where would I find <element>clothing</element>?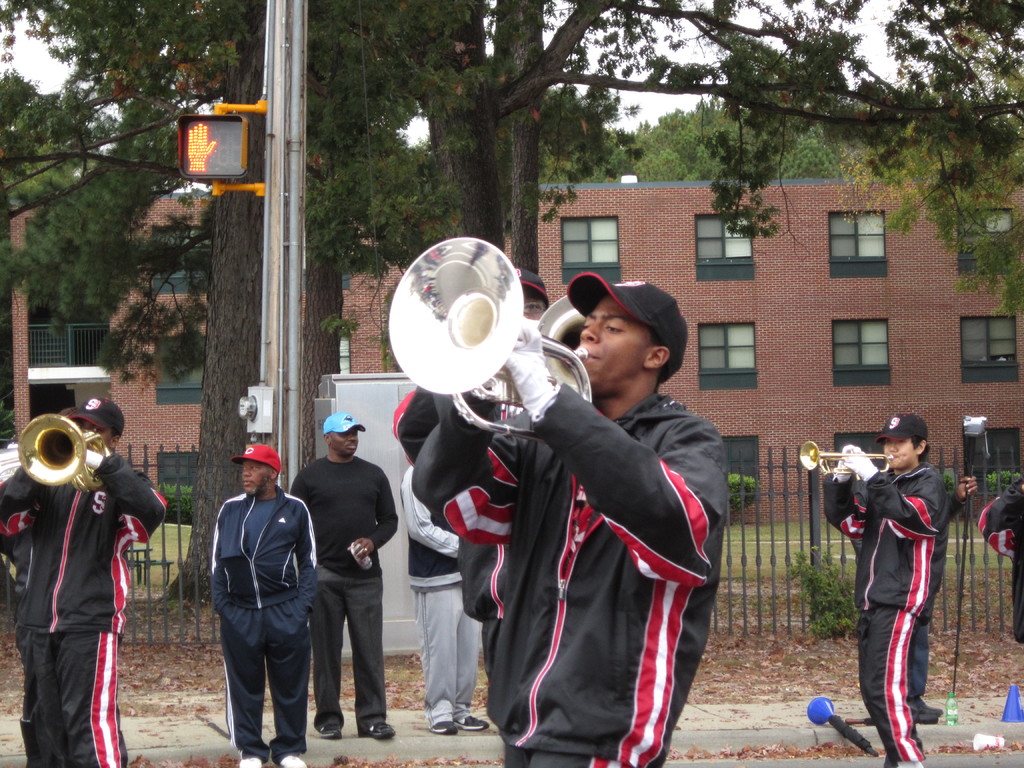
At 196:451:314:730.
